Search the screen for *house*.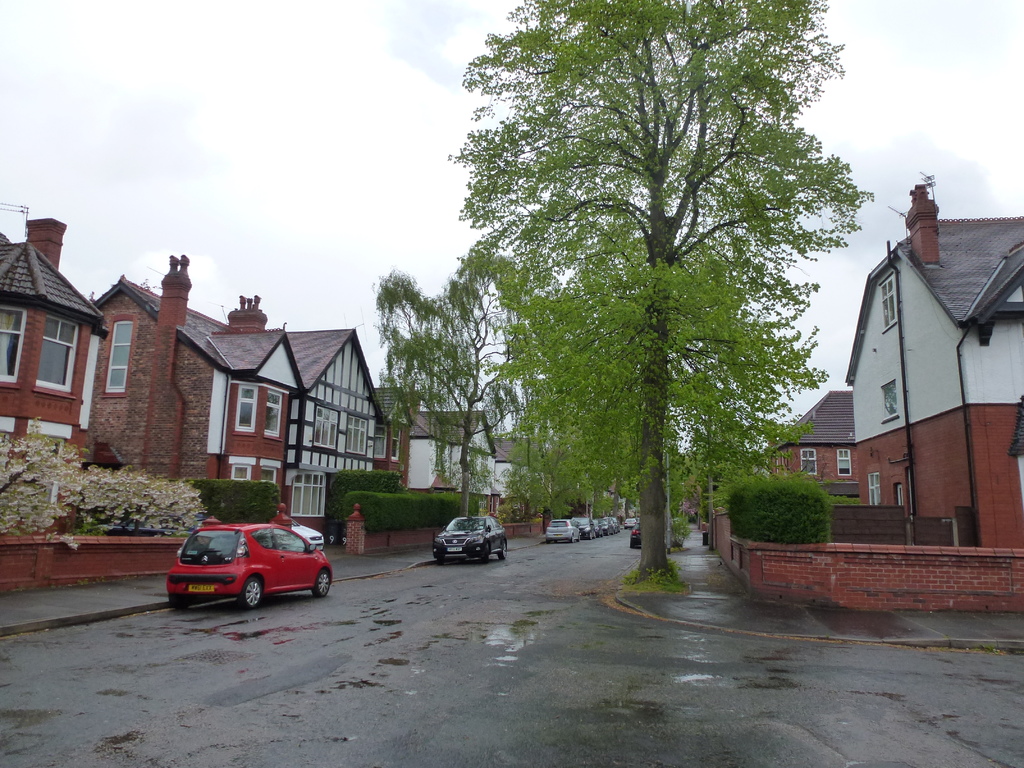
Found at rect(100, 276, 298, 514).
